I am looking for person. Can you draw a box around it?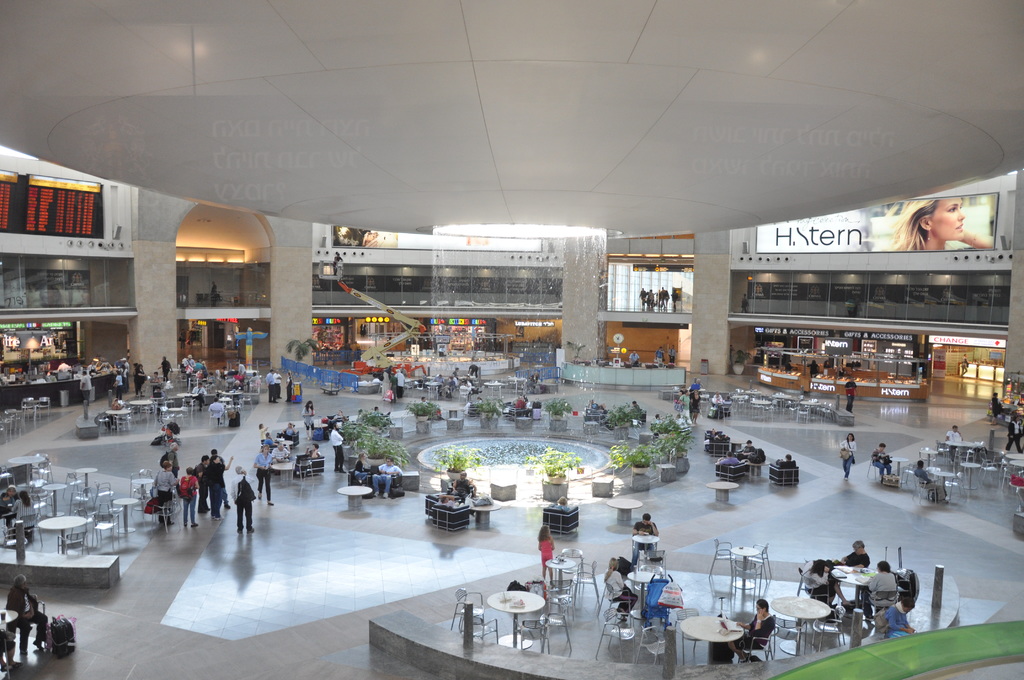
Sure, the bounding box is box=[628, 401, 640, 413].
